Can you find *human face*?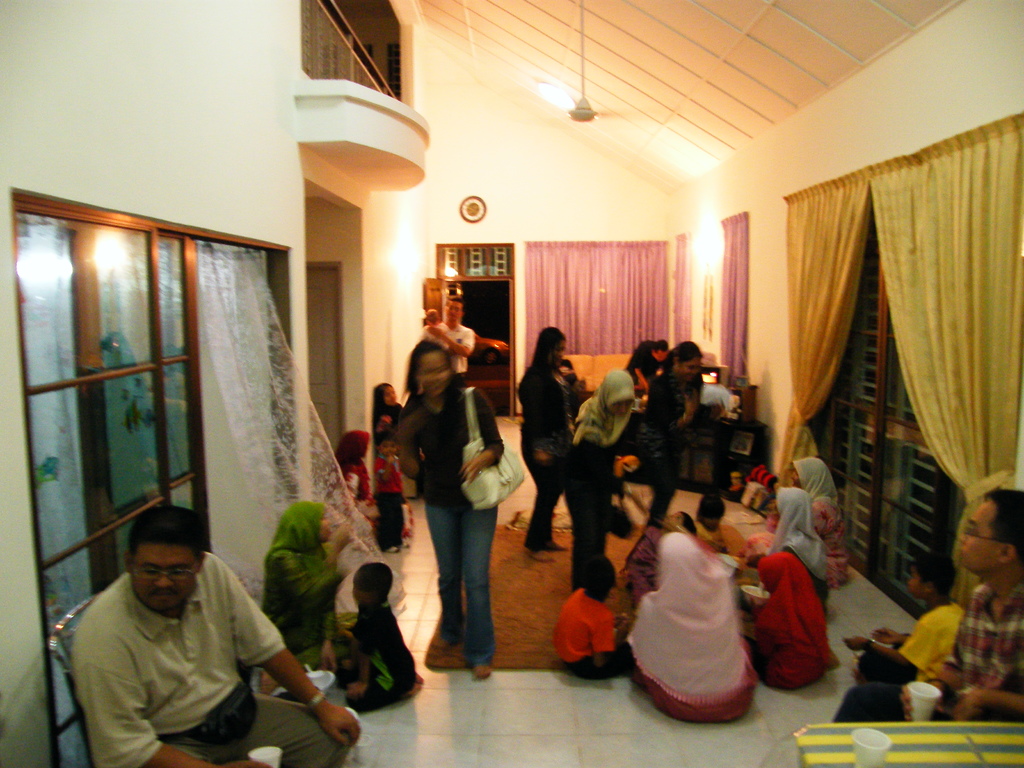
Yes, bounding box: (321,512,334,545).
